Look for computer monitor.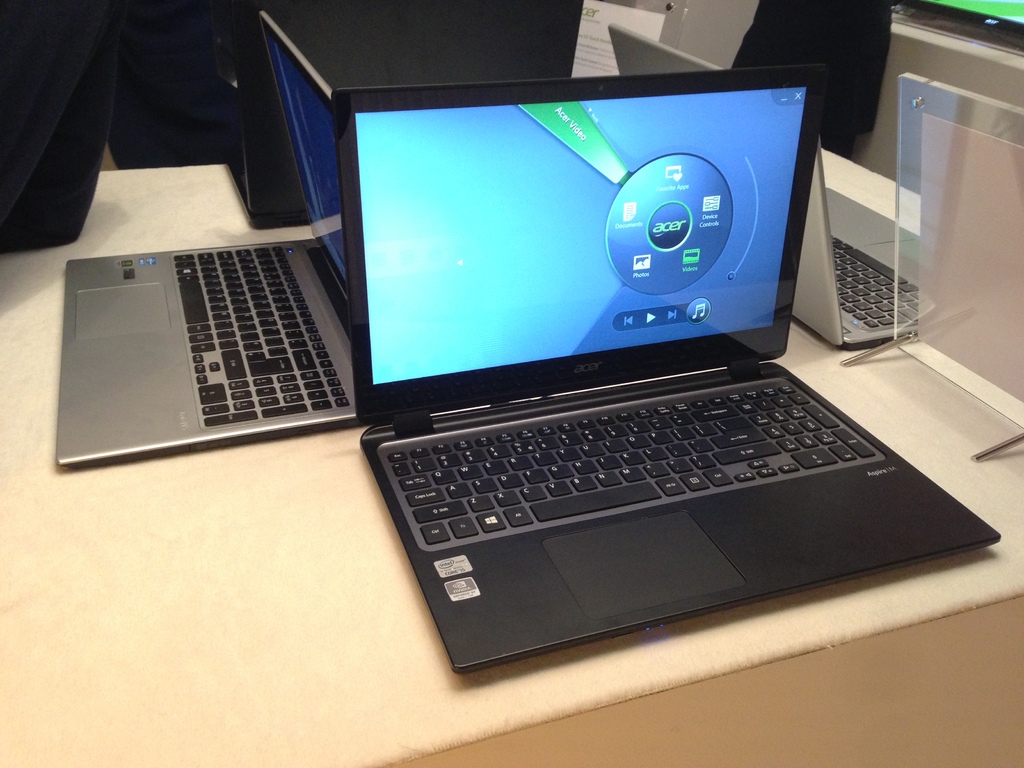
Found: <region>56, 4, 387, 483</region>.
